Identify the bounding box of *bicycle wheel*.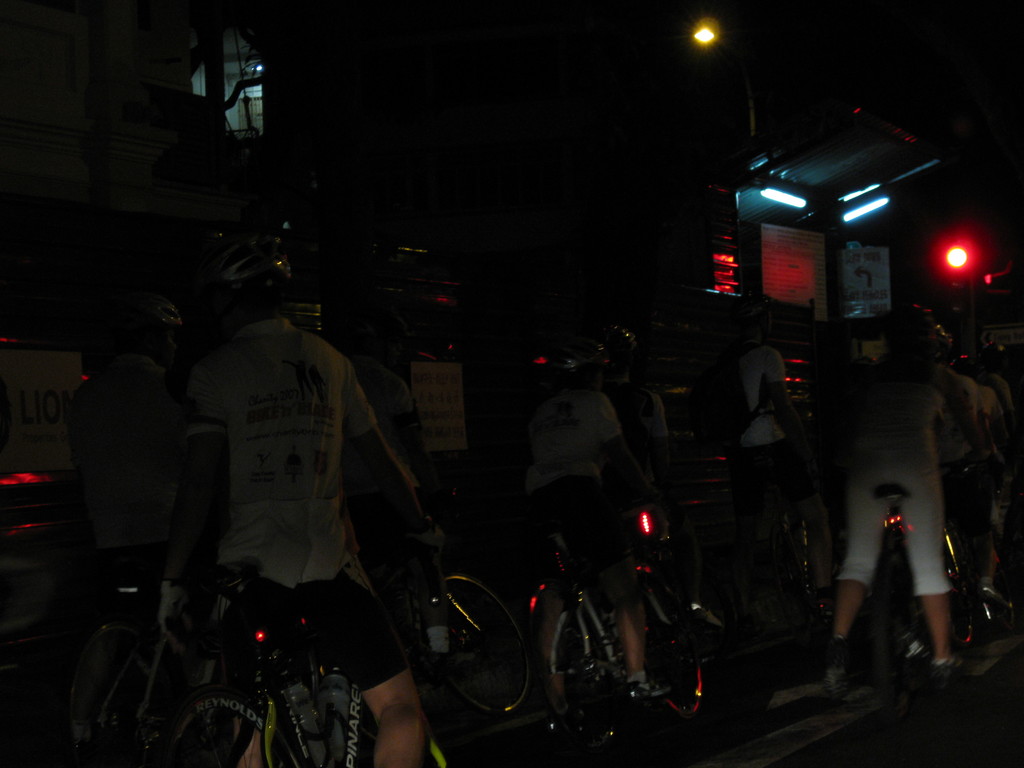
BBox(148, 685, 320, 767).
